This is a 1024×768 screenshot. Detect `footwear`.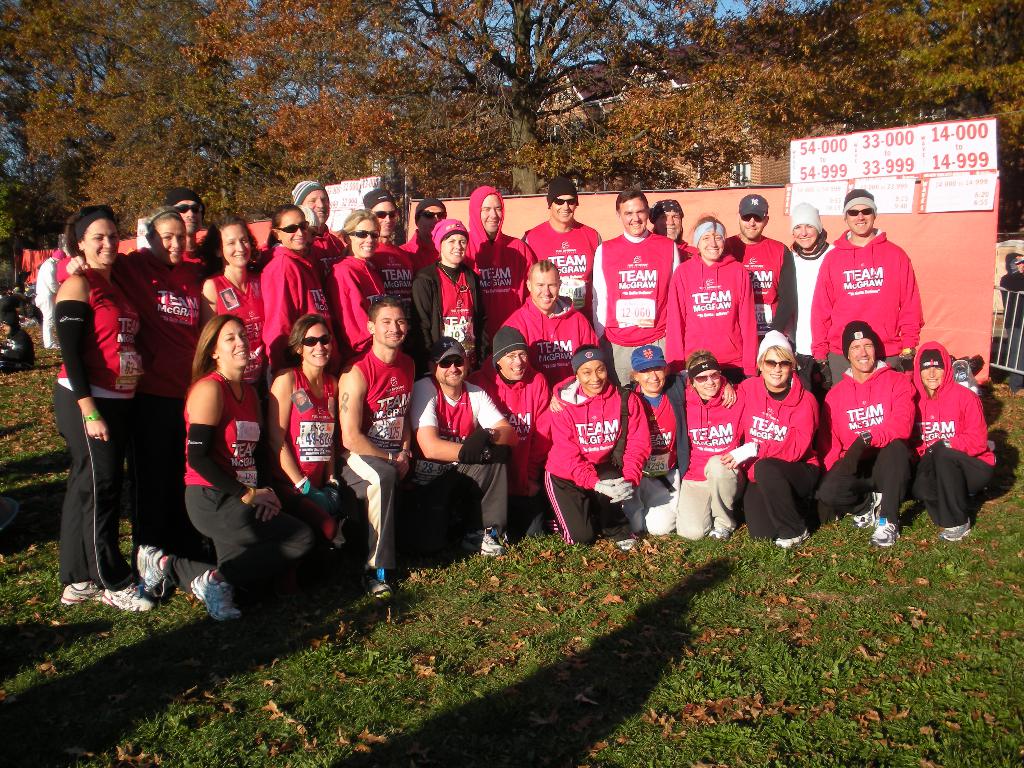
x1=108 y1=585 x2=153 y2=617.
